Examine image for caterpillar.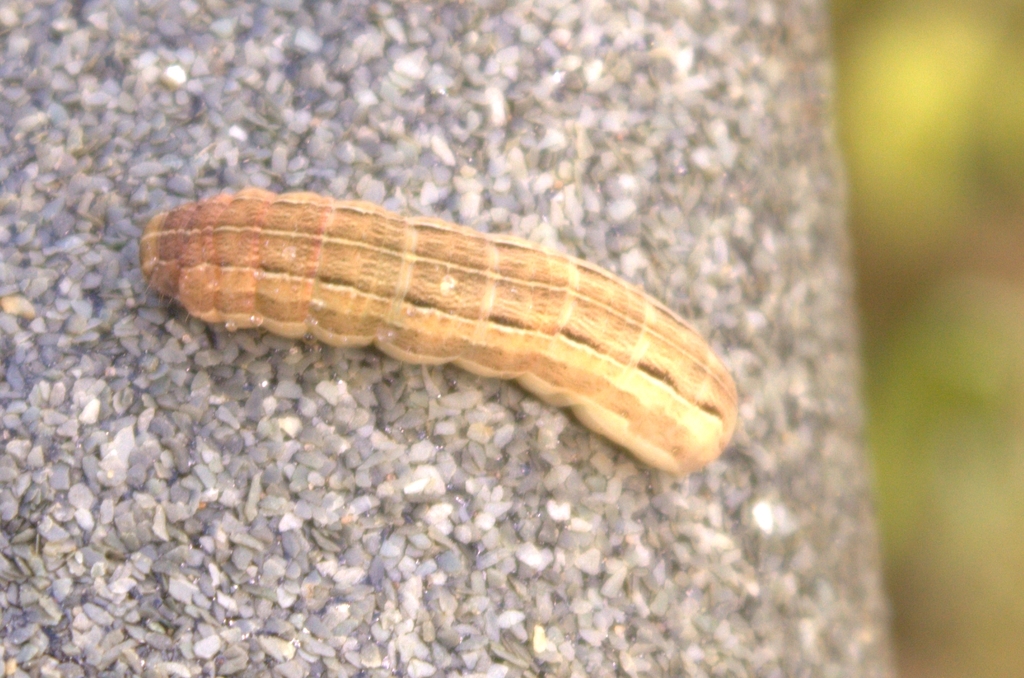
Examination result: {"x1": 132, "y1": 184, "x2": 737, "y2": 480}.
